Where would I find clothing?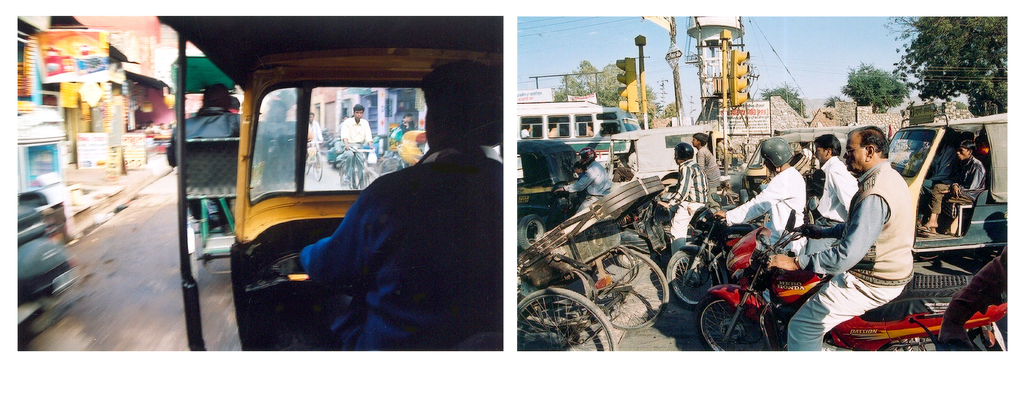
At detection(727, 165, 803, 244).
